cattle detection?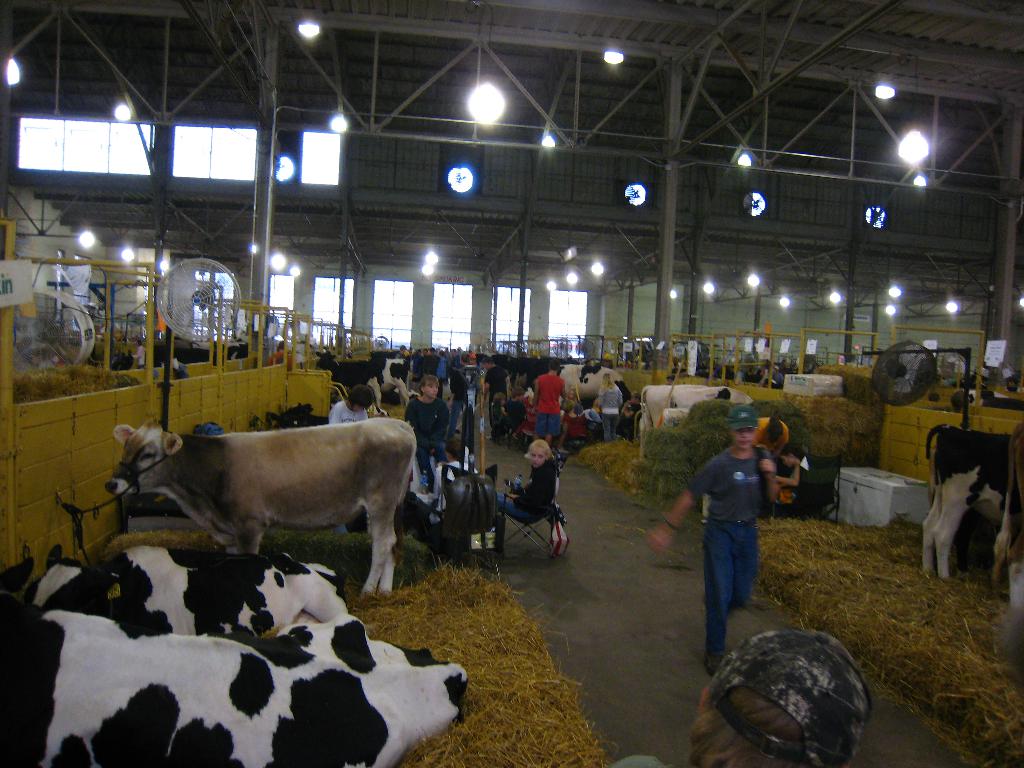
x1=556, y1=358, x2=629, y2=406
